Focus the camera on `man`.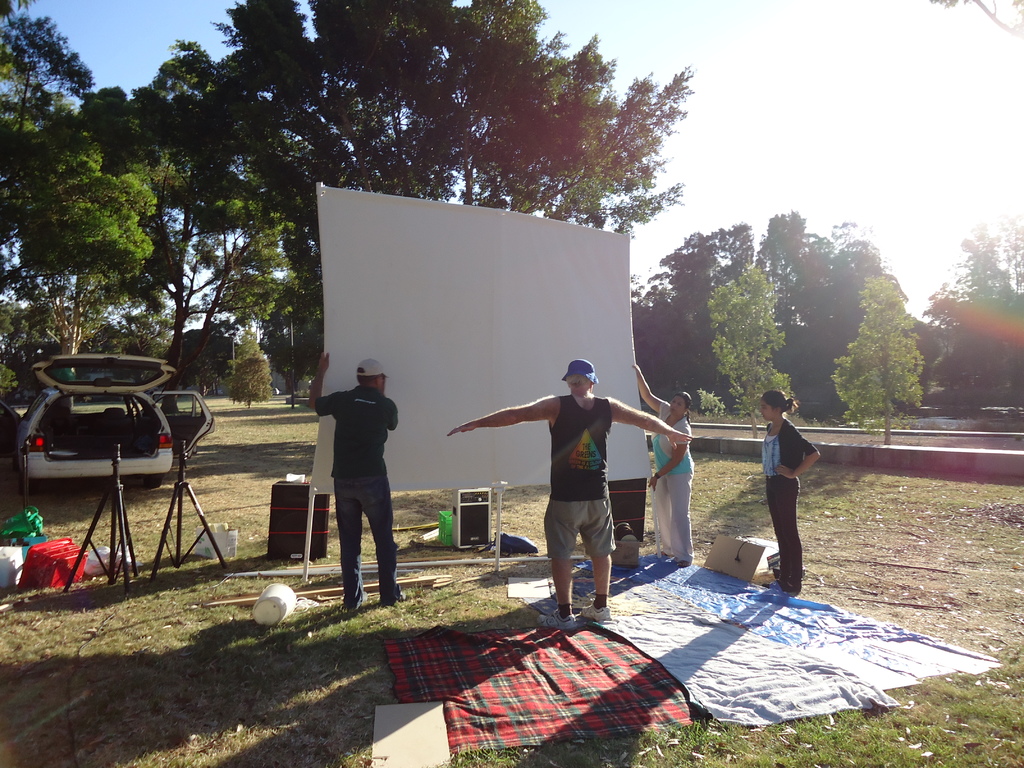
Focus region: bbox(446, 352, 698, 619).
